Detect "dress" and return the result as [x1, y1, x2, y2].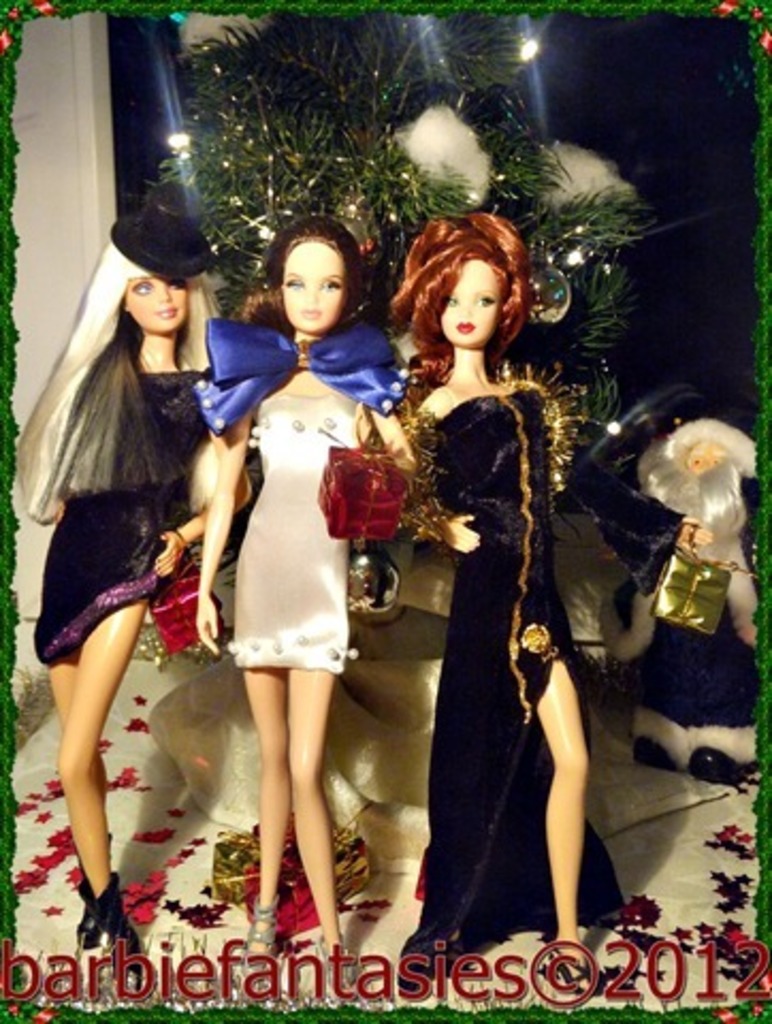
[397, 386, 636, 979].
